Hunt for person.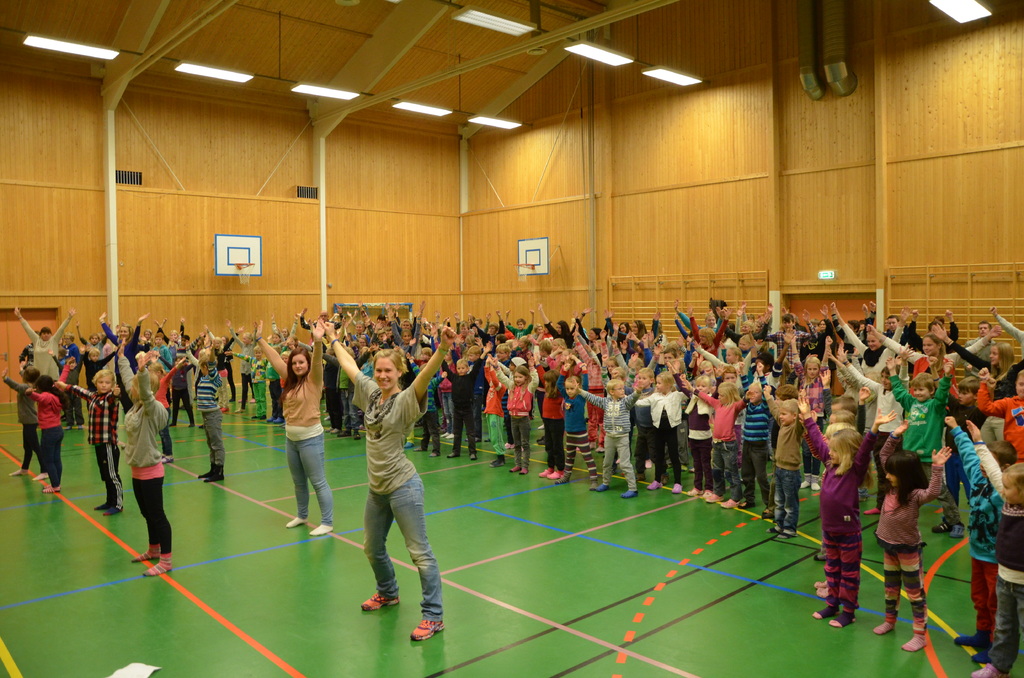
Hunted down at x1=4, y1=367, x2=37, y2=487.
